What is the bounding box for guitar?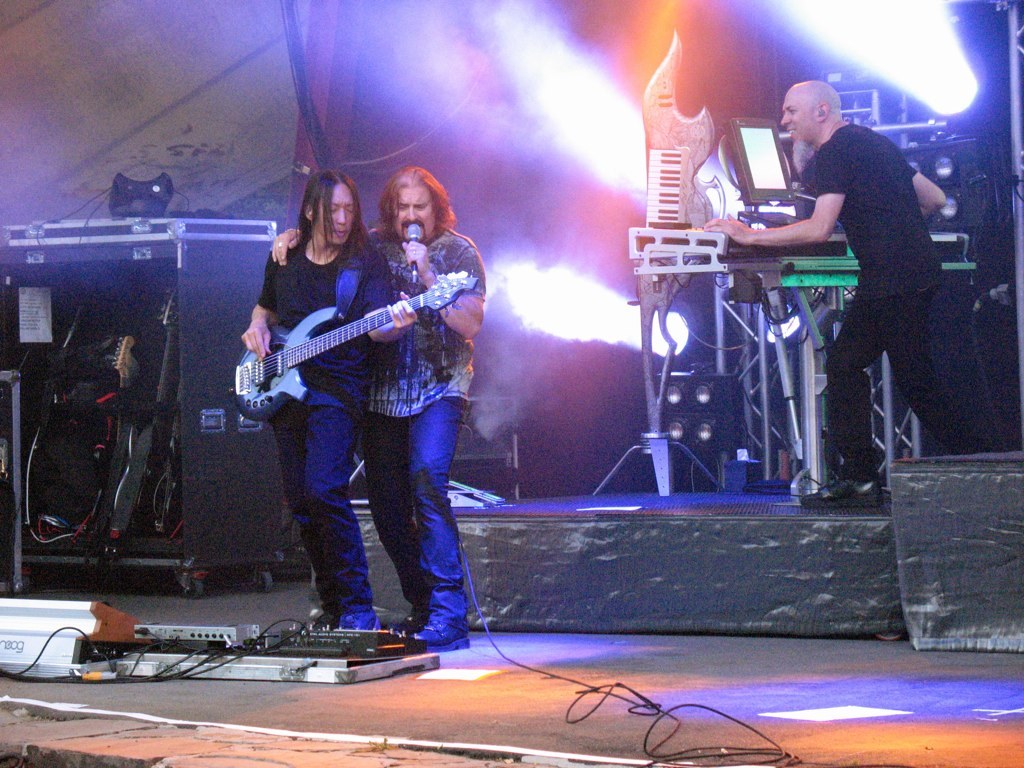
232/268/478/419.
